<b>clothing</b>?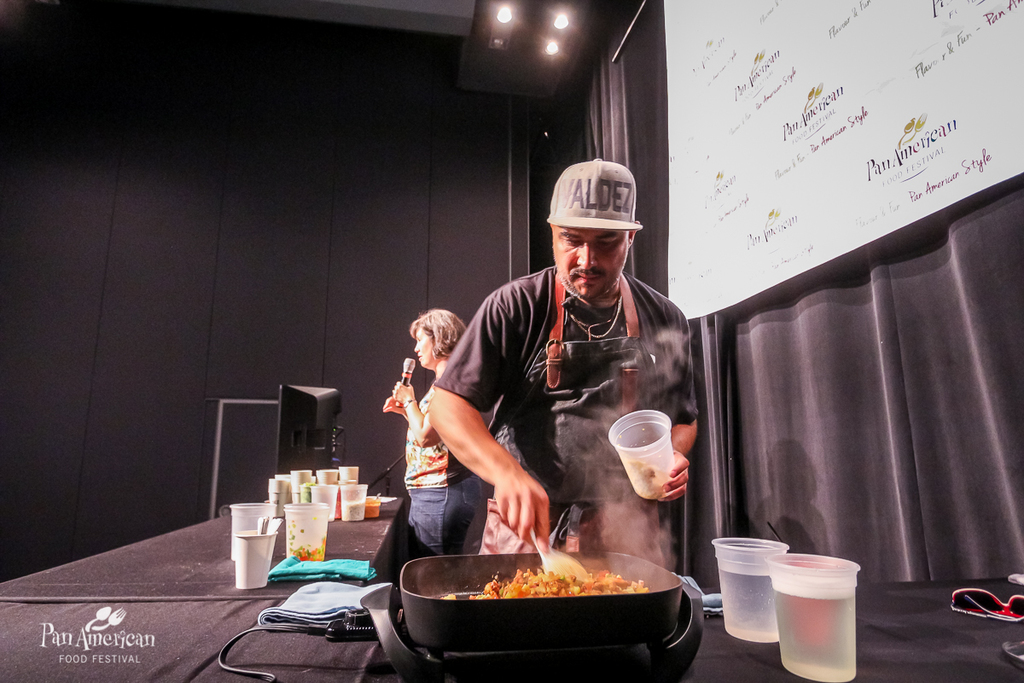
[x1=416, y1=228, x2=706, y2=566]
